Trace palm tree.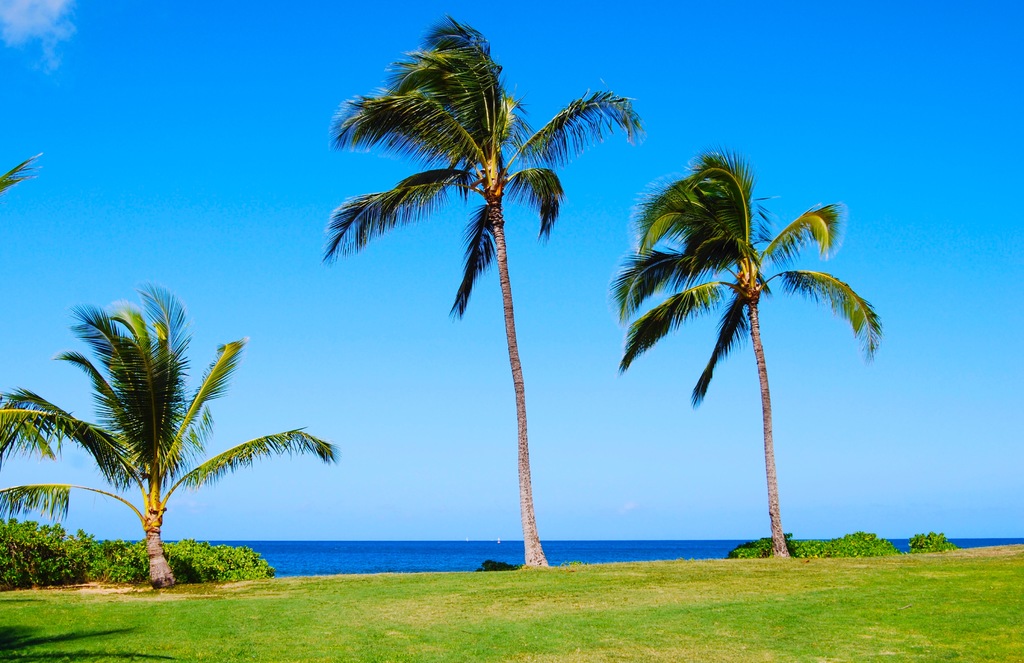
Traced to box=[16, 301, 328, 606].
